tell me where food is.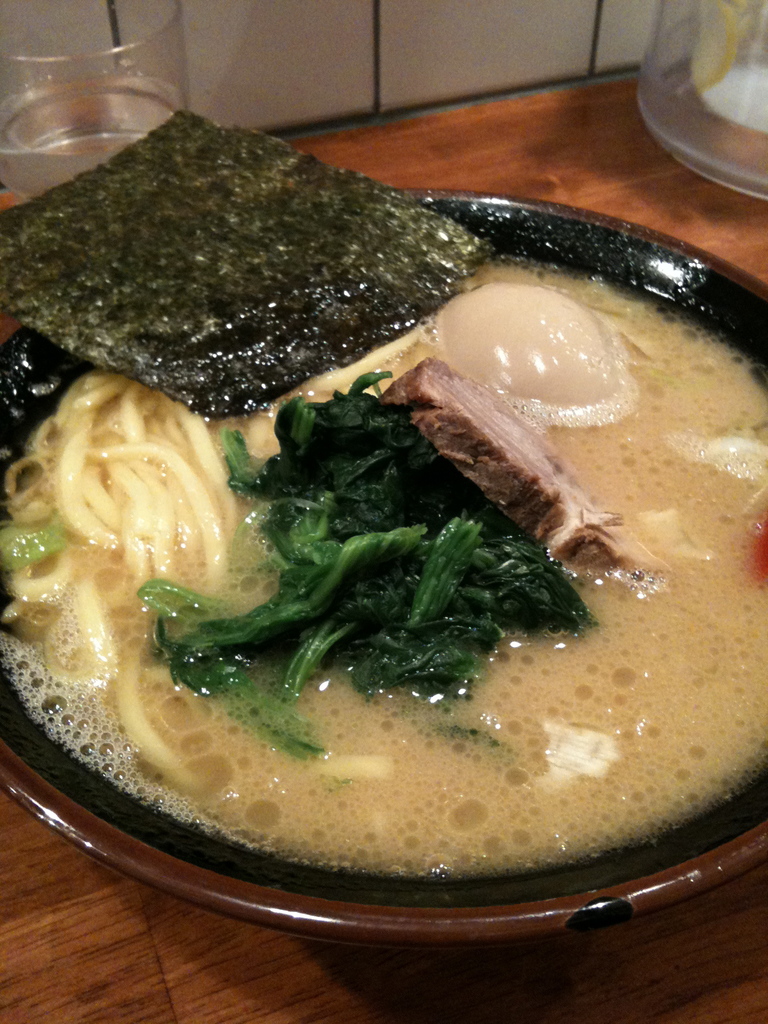
food is at {"x1": 88, "y1": 419, "x2": 721, "y2": 852}.
